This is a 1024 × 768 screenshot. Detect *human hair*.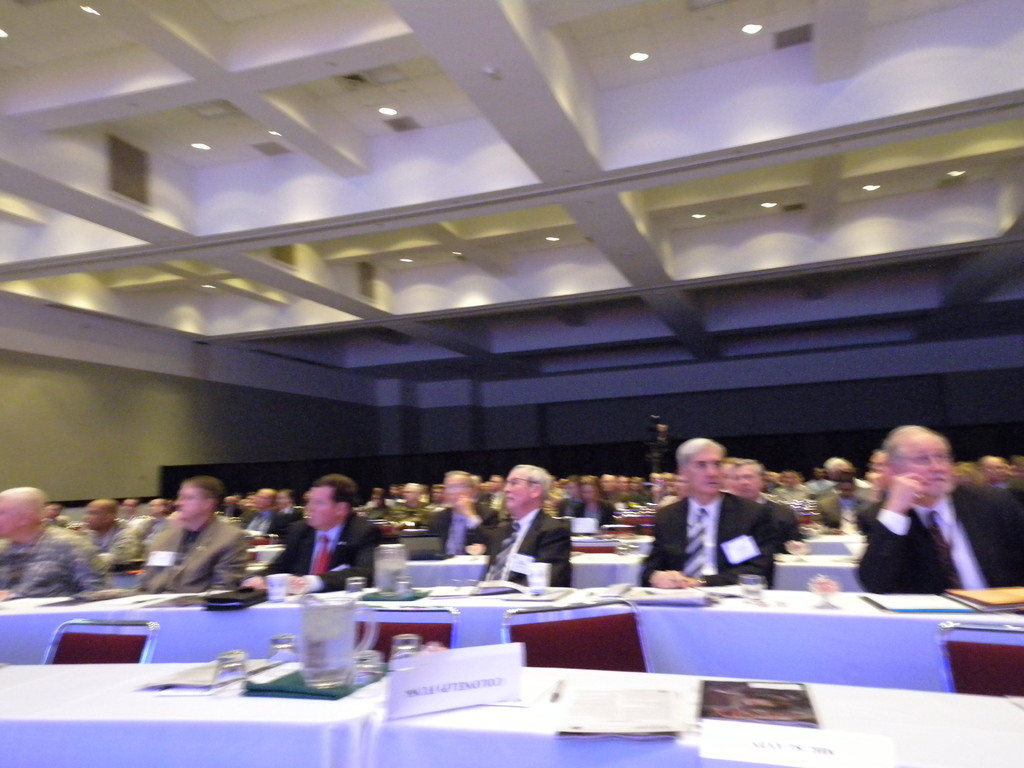
rect(315, 476, 356, 504).
